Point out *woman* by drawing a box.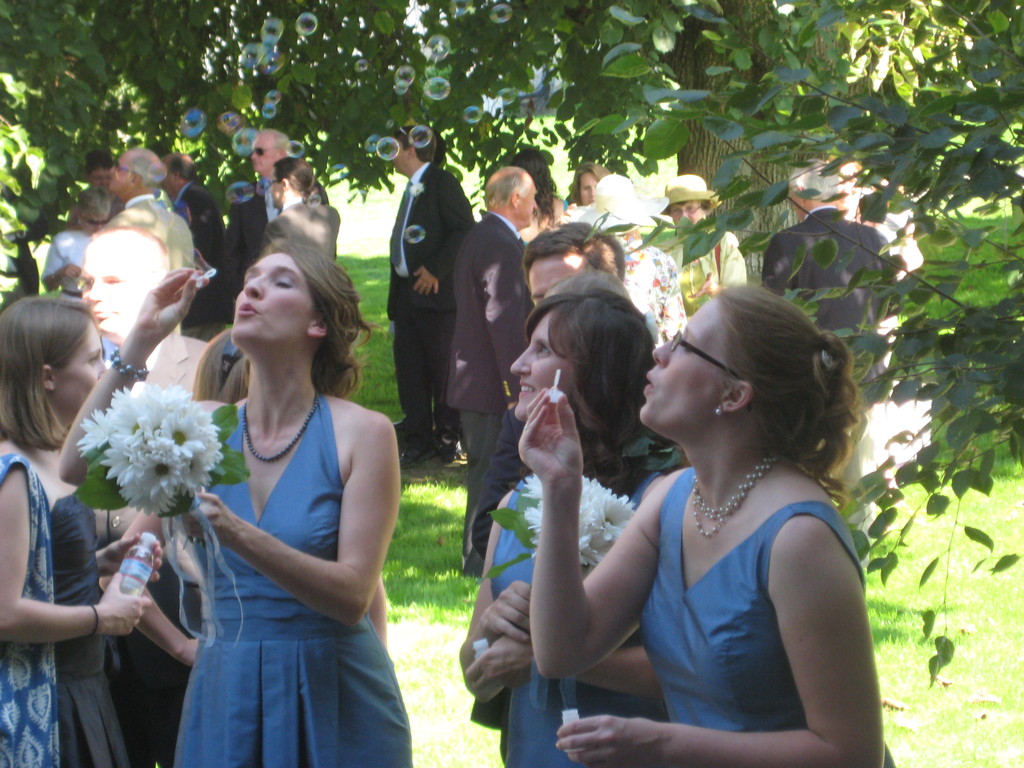
crop(457, 289, 680, 767).
